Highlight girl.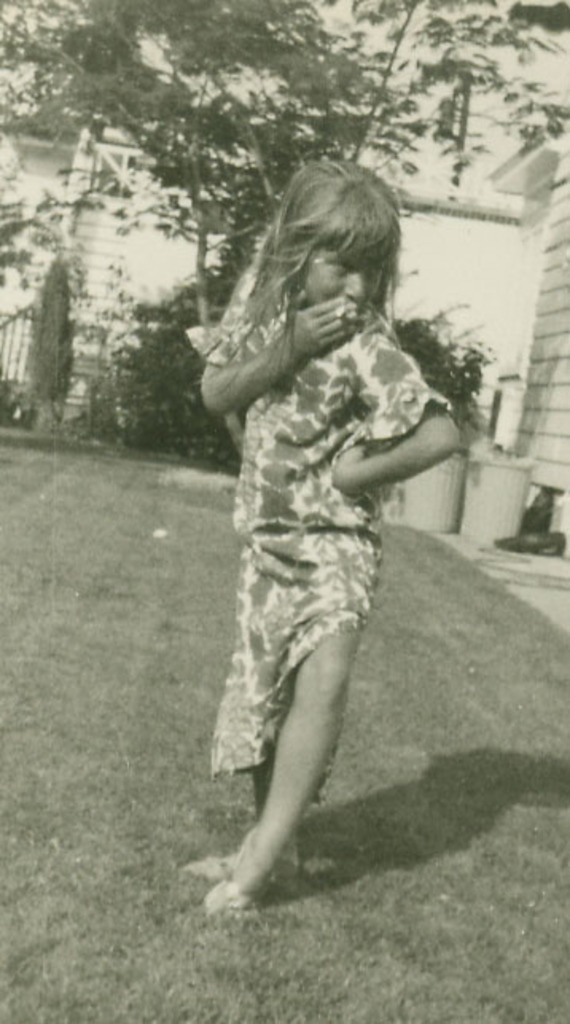
Highlighted region: <region>183, 161, 463, 917</region>.
